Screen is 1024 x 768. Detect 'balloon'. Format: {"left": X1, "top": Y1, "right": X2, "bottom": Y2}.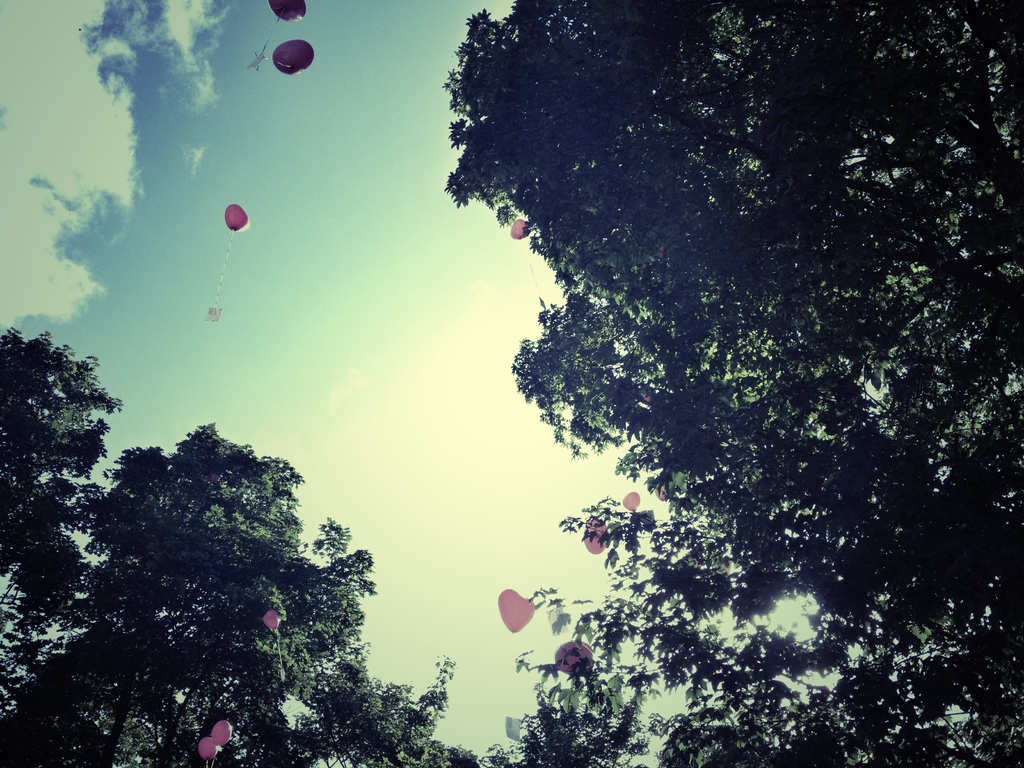
{"left": 216, "top": 722, "right": 232, "bottom": 747}.
